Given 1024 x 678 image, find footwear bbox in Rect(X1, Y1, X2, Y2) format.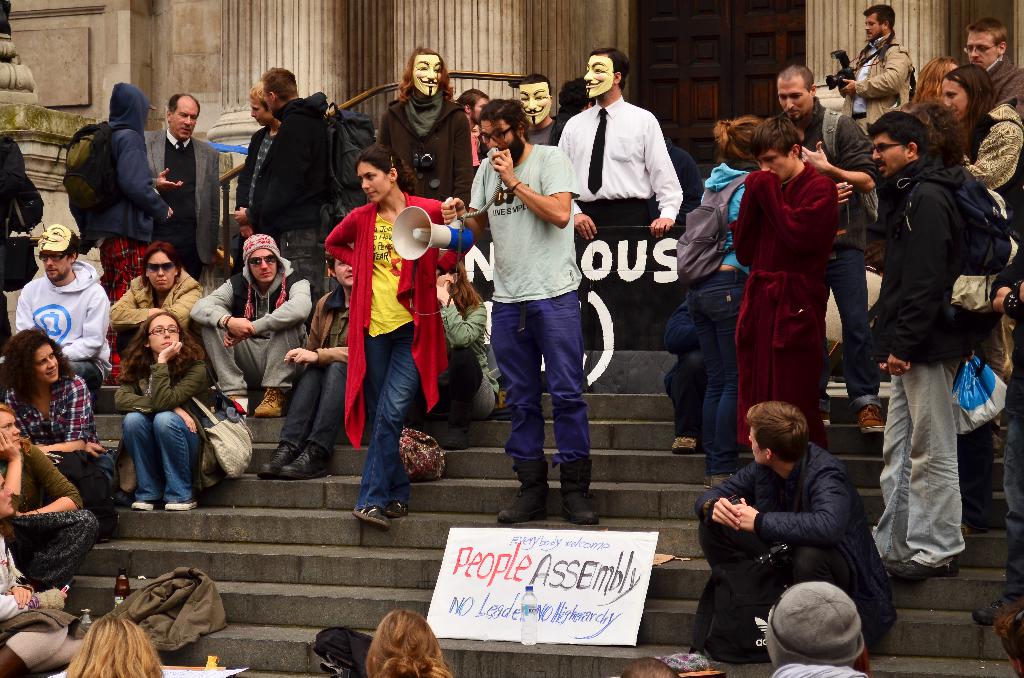
Rect(499, 455, 551, 521).
